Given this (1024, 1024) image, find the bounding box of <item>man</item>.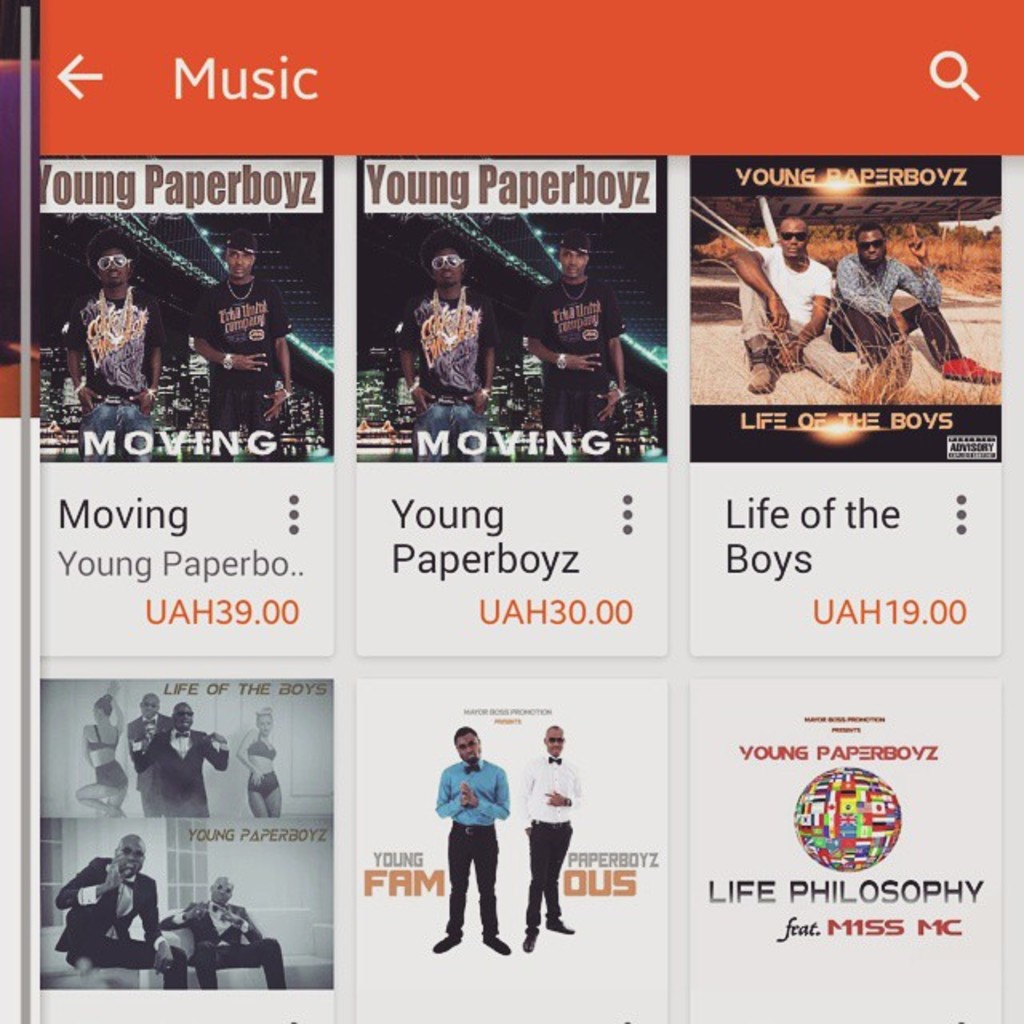
410, 237, 506, 445.
